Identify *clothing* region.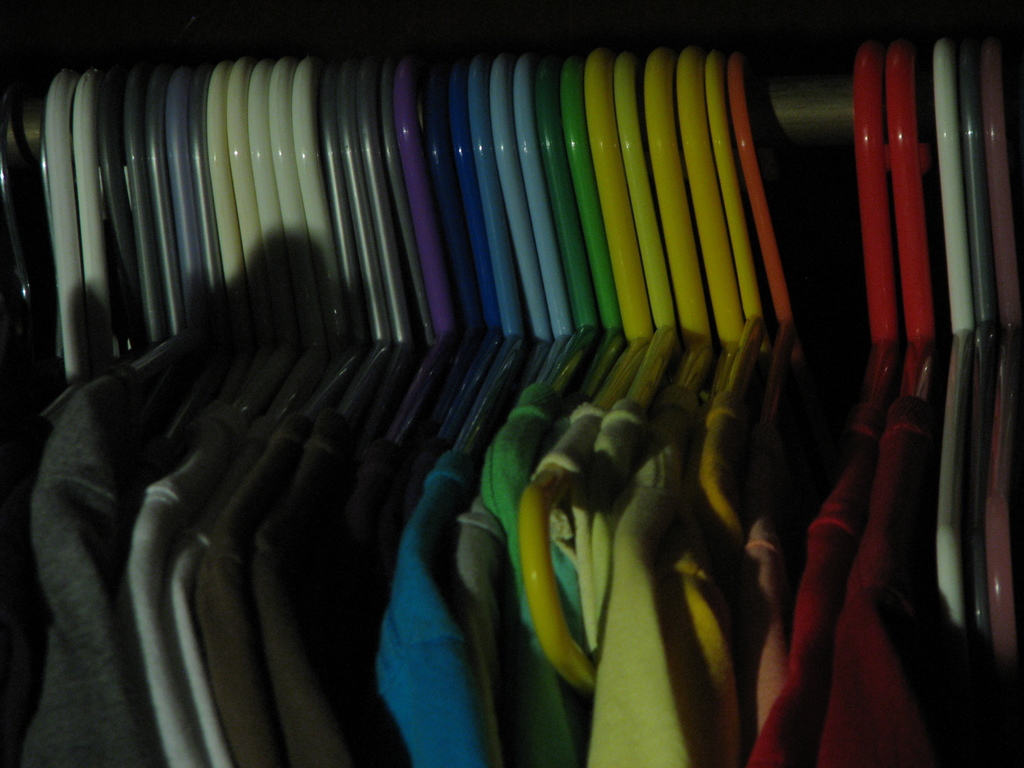
Region: pyautogui.locateOnScreen(263, 410, 349, 766).
